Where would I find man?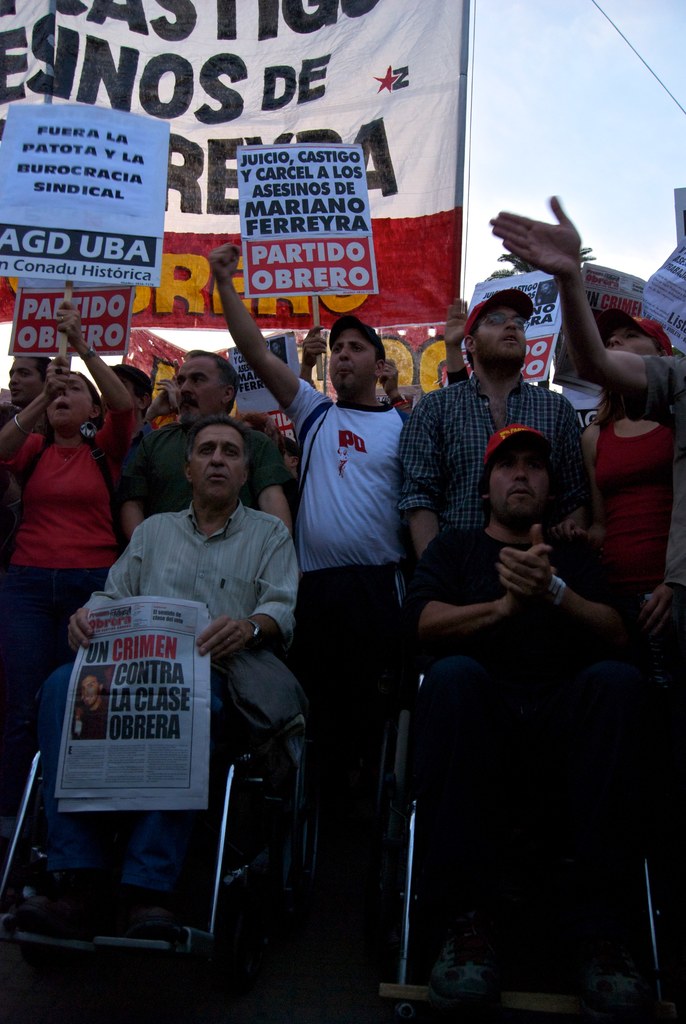
At (397,371,658,1004).
